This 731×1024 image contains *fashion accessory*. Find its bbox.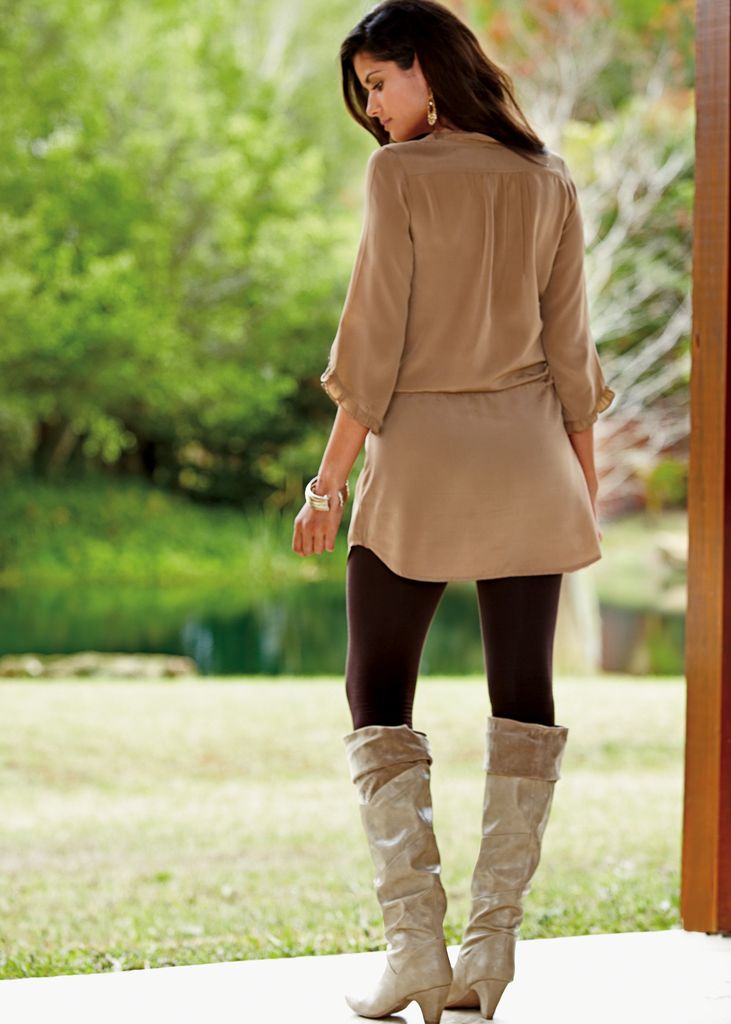
select_region(303, 472, 349, 510).
